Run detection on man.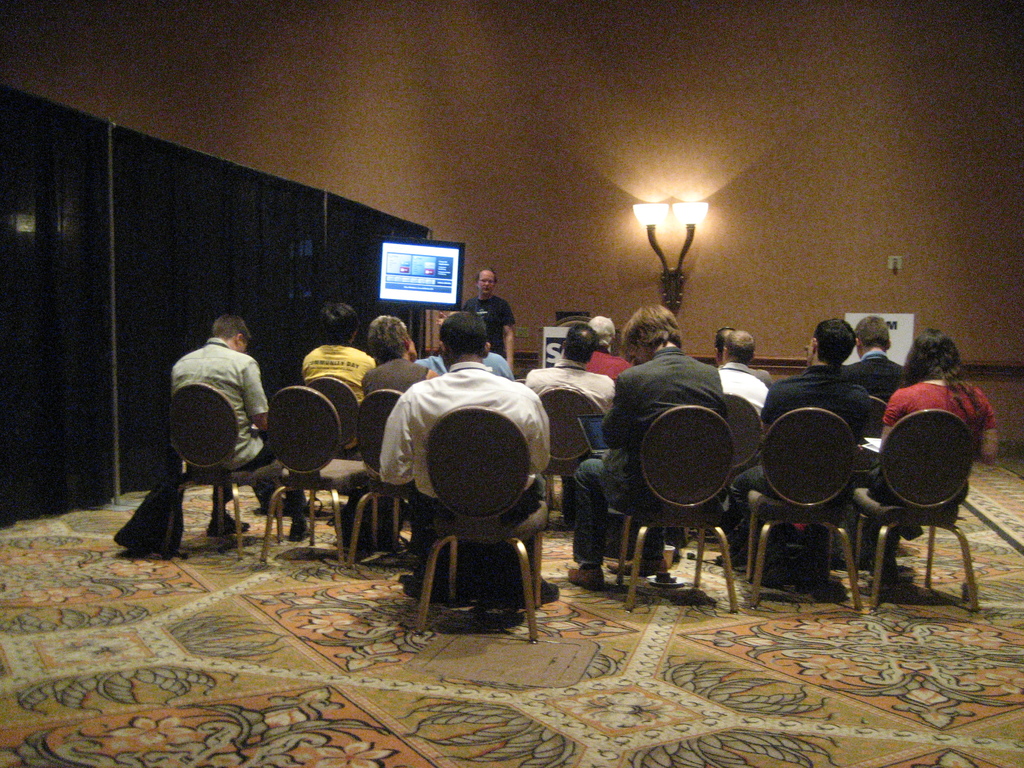
Result: rect(300, 302, 372, 456).
